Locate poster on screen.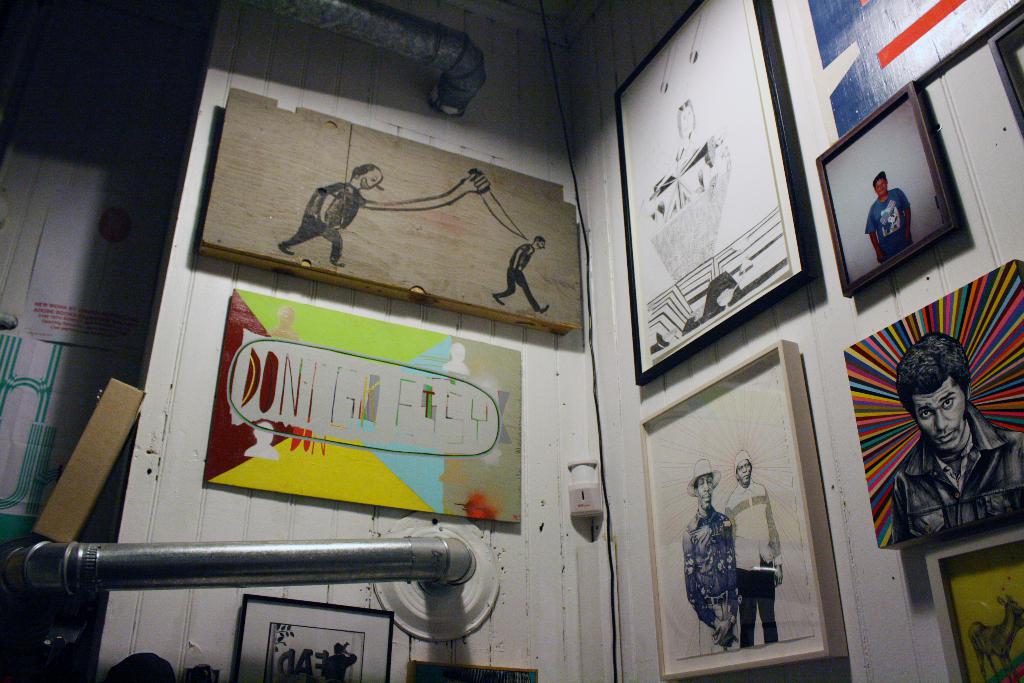
On screen at [646,359,821,675].
